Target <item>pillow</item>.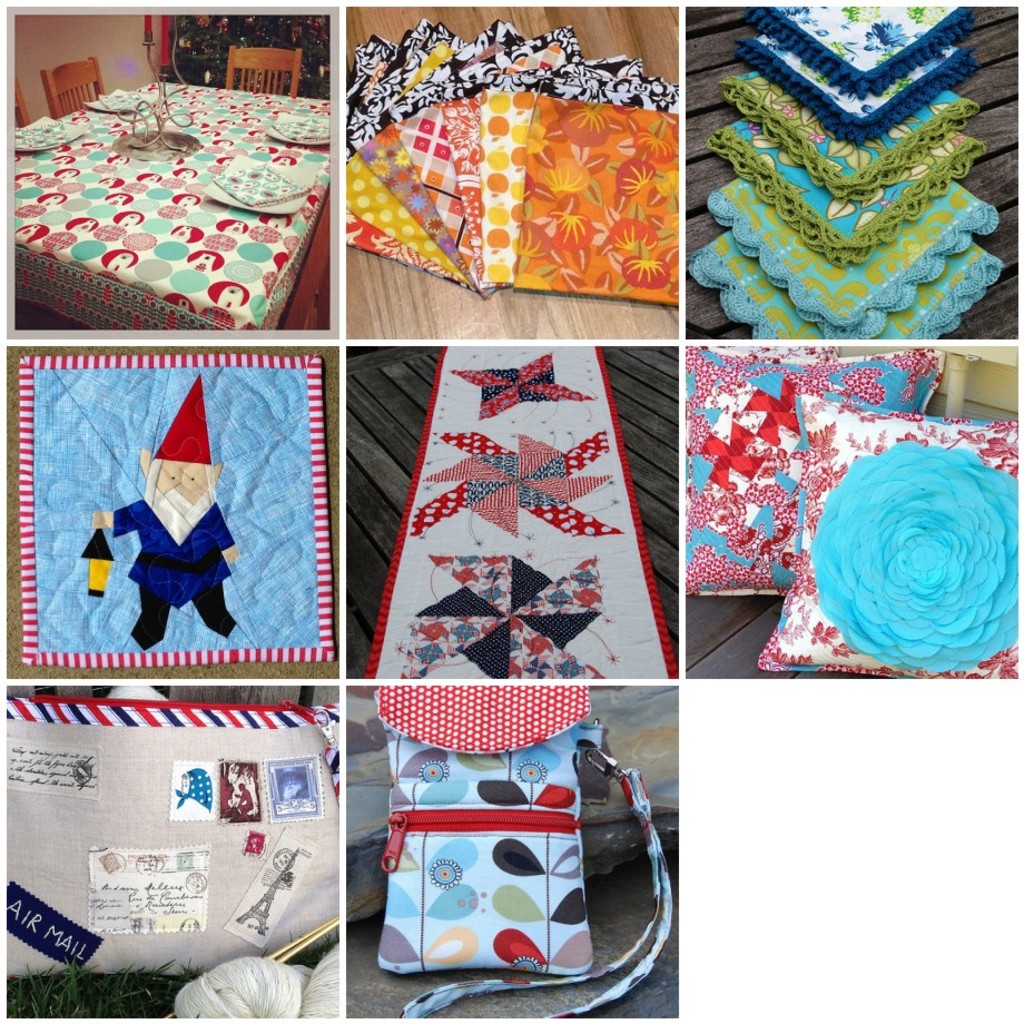
Target region: box(213, 159, 352, 220).
